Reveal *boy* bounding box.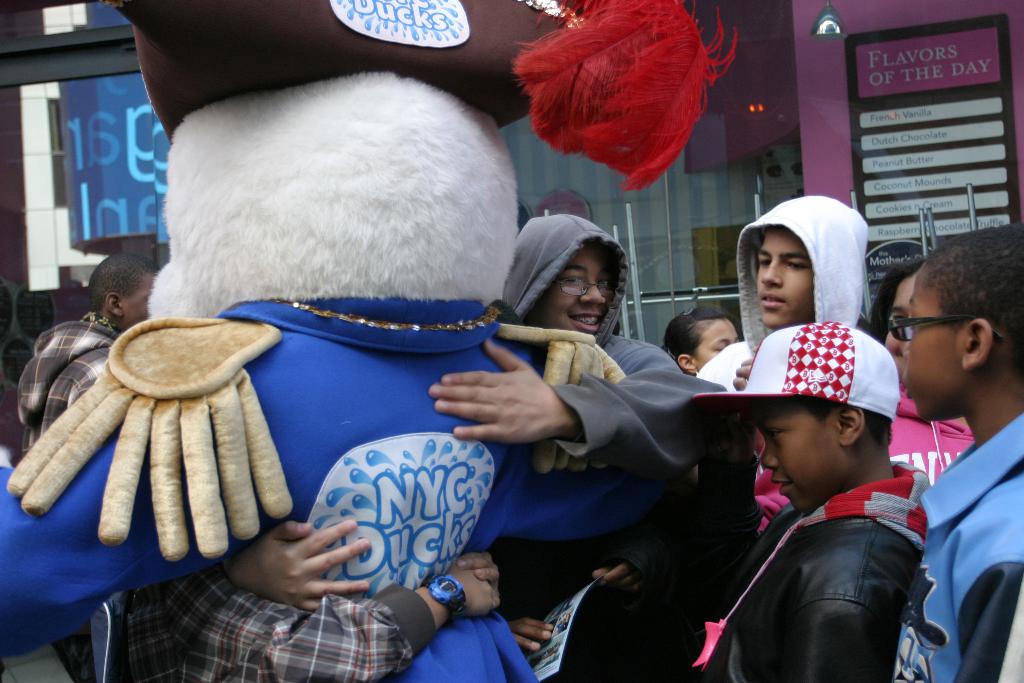
Revealed: x1=15 y1=254 x2=156 y2=459.
